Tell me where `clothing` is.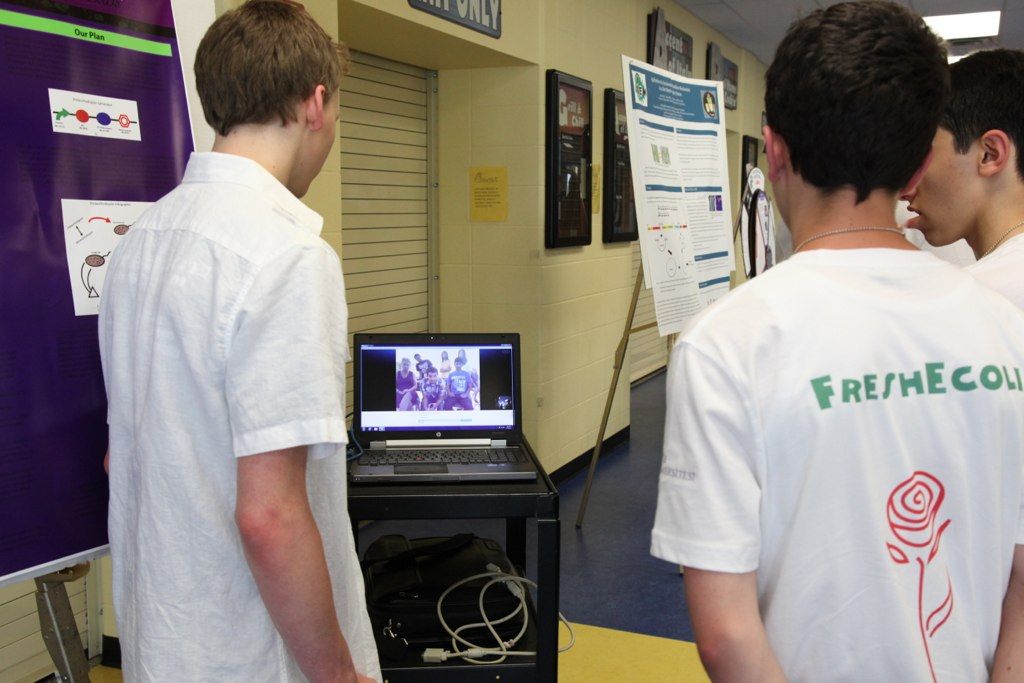
`clothing` is at [435, 356, 452, 376].
